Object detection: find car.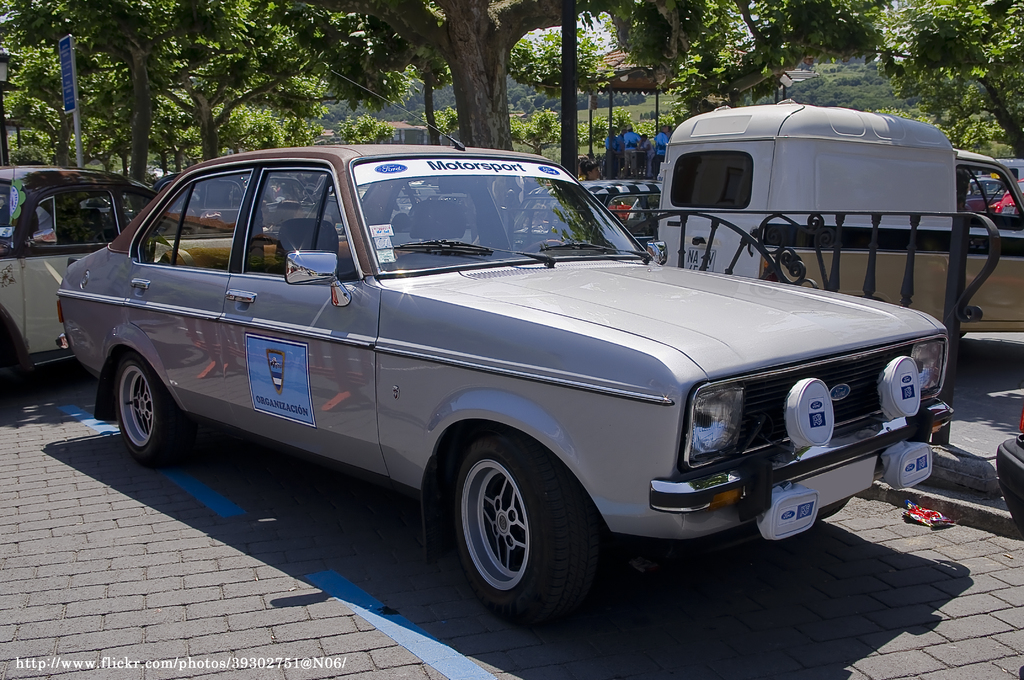
49,148,942,617.
